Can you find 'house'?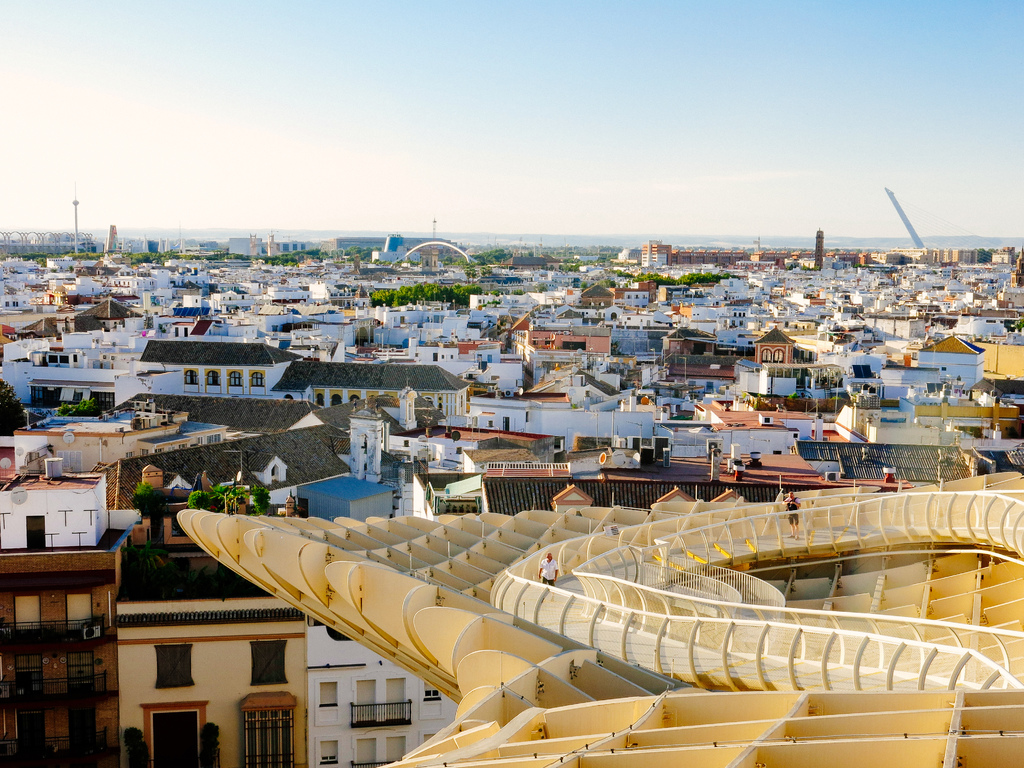
Yes, bounding box: 465:395:612:433.
